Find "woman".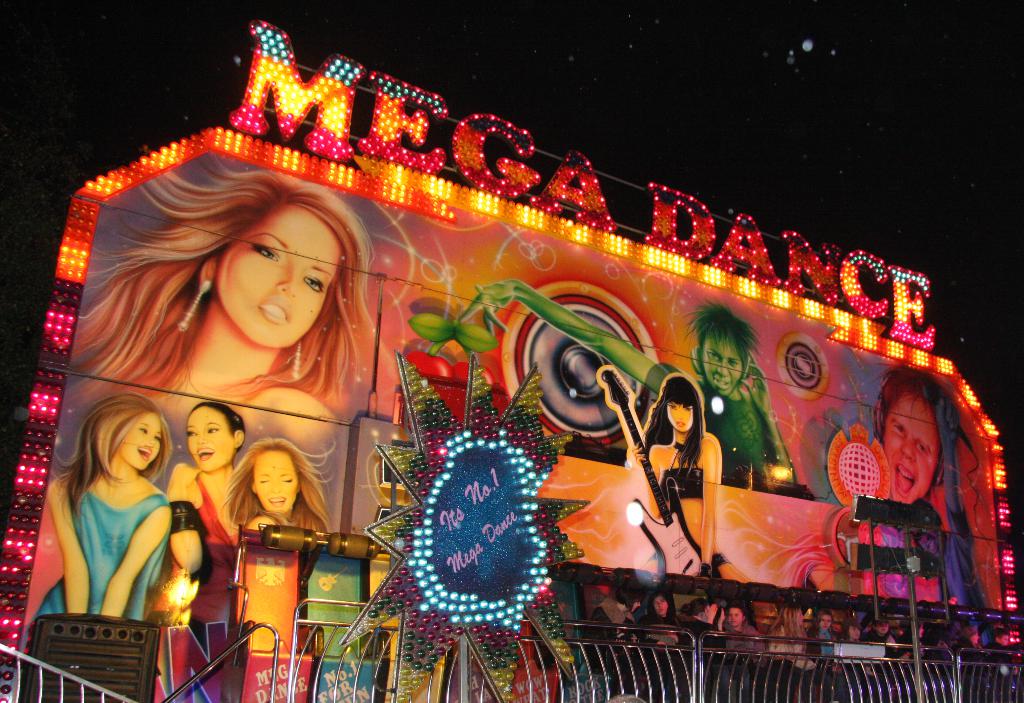
625, 587, 694, 667.
